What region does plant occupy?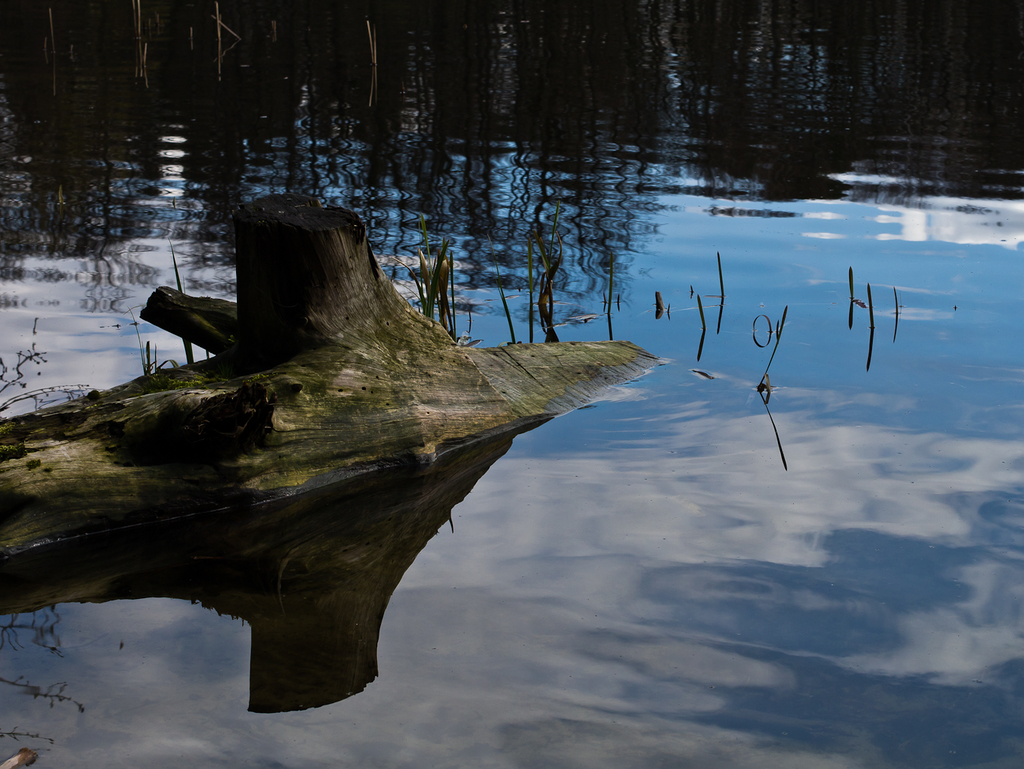
(890,283,900,313).
